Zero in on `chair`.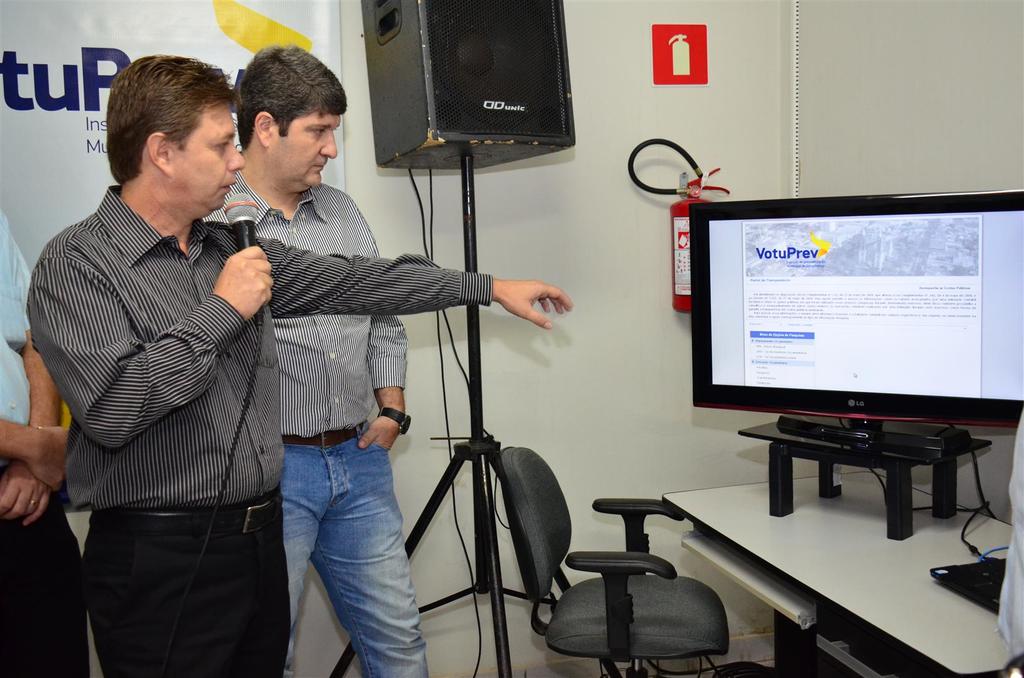
Zeroed in: 525 453 761 664.
